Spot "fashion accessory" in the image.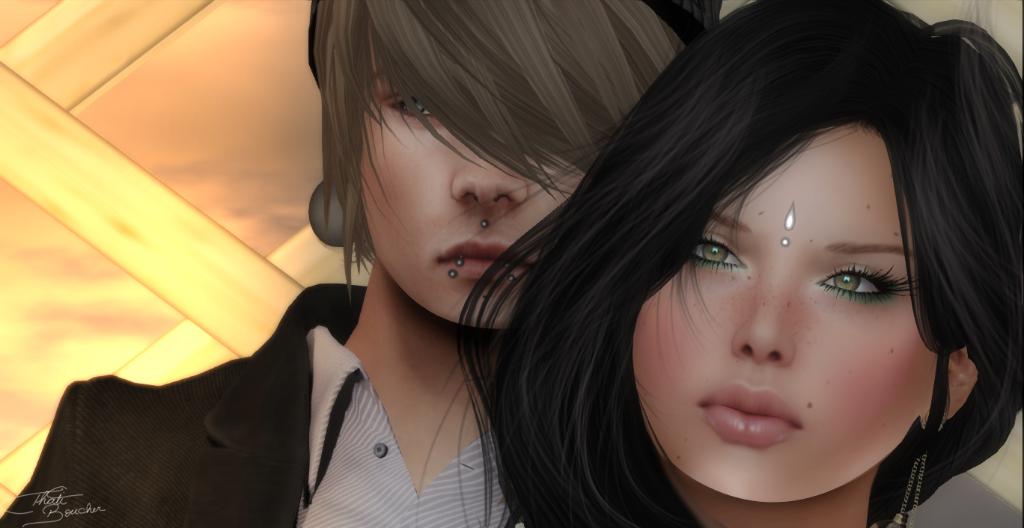
"fashion accessory" found at <region>450, 267, 460, 278</region>.
